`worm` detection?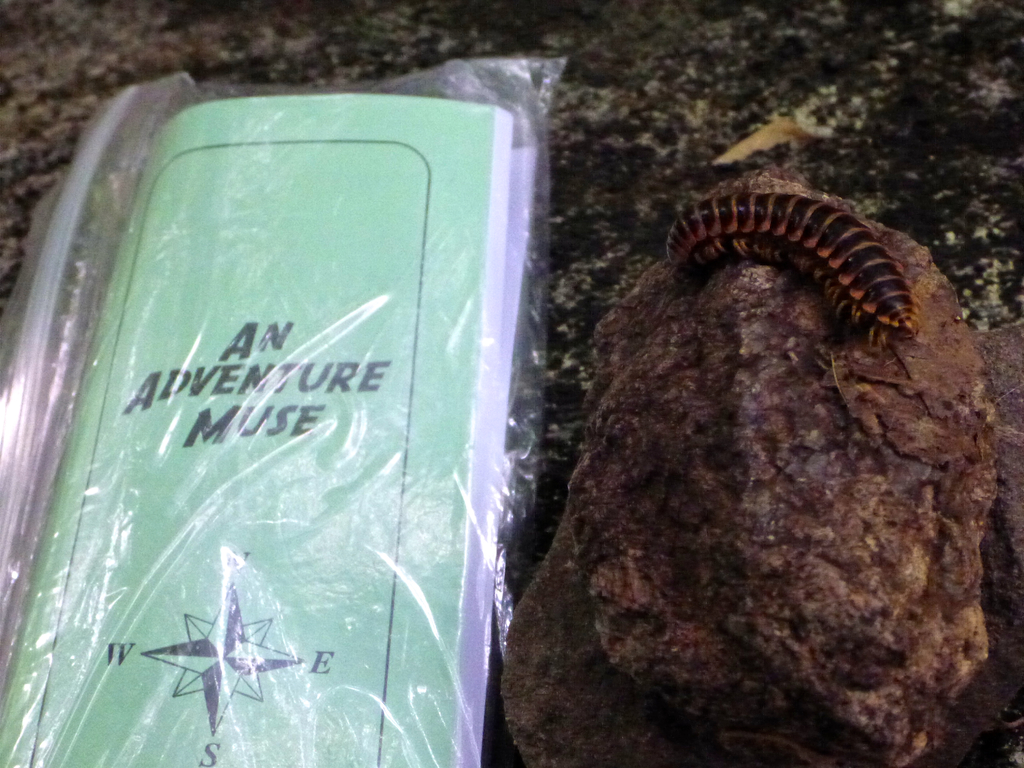
<box>664,186,927,349</box>
